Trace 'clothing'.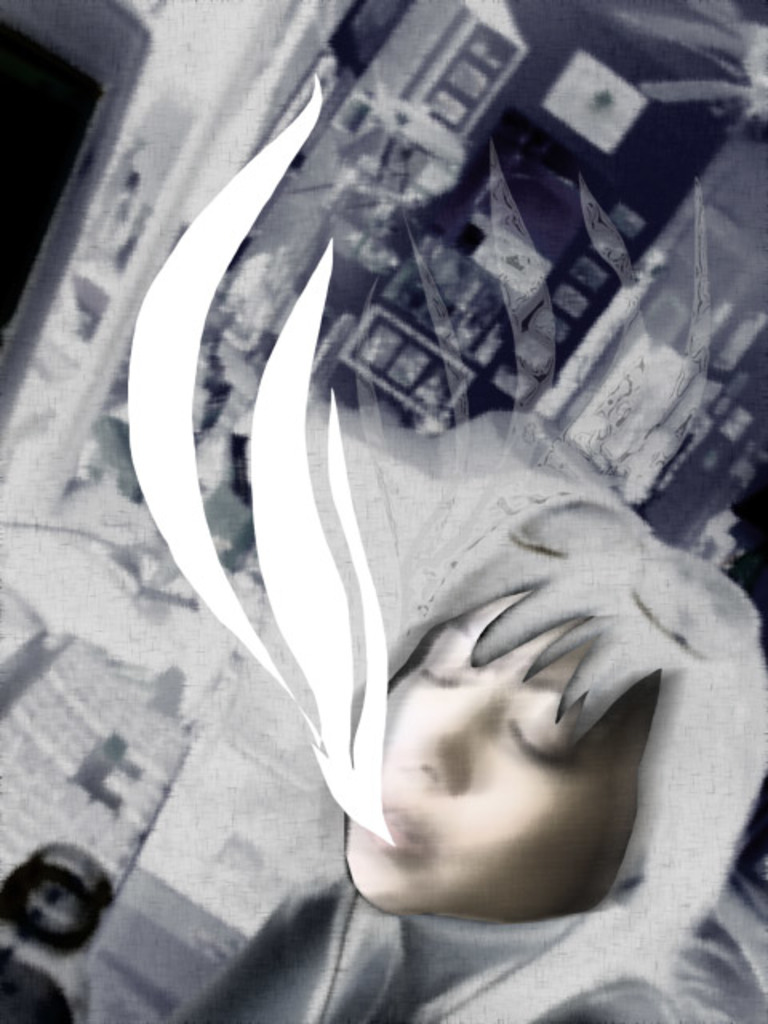
Traced to <region>117, 394, 766, 1022</region>.
